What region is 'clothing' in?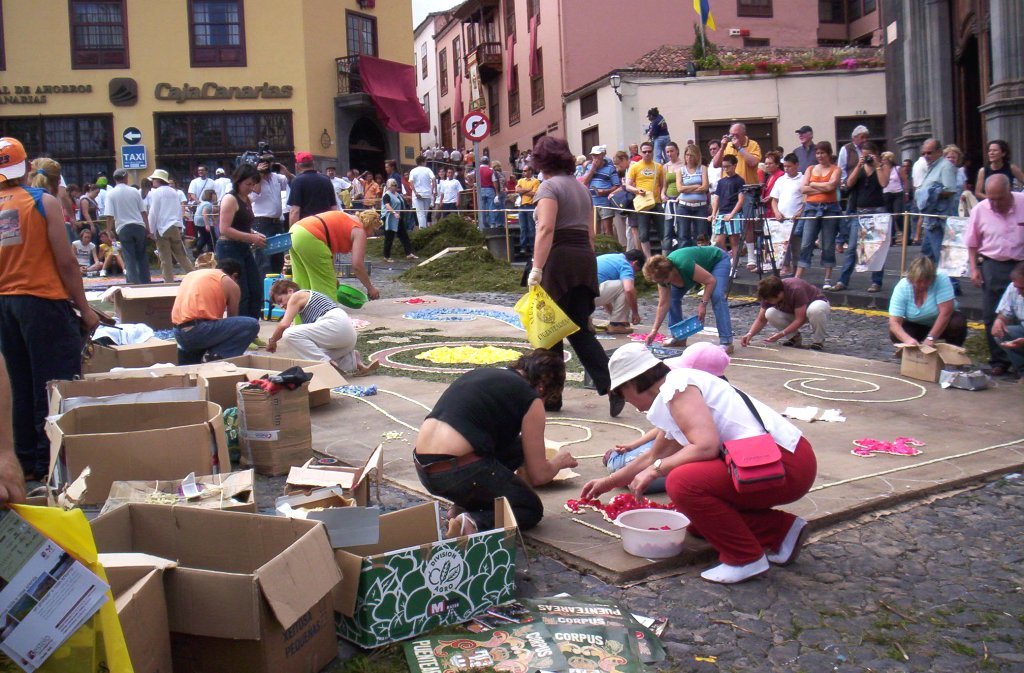
237/168/282/273.
